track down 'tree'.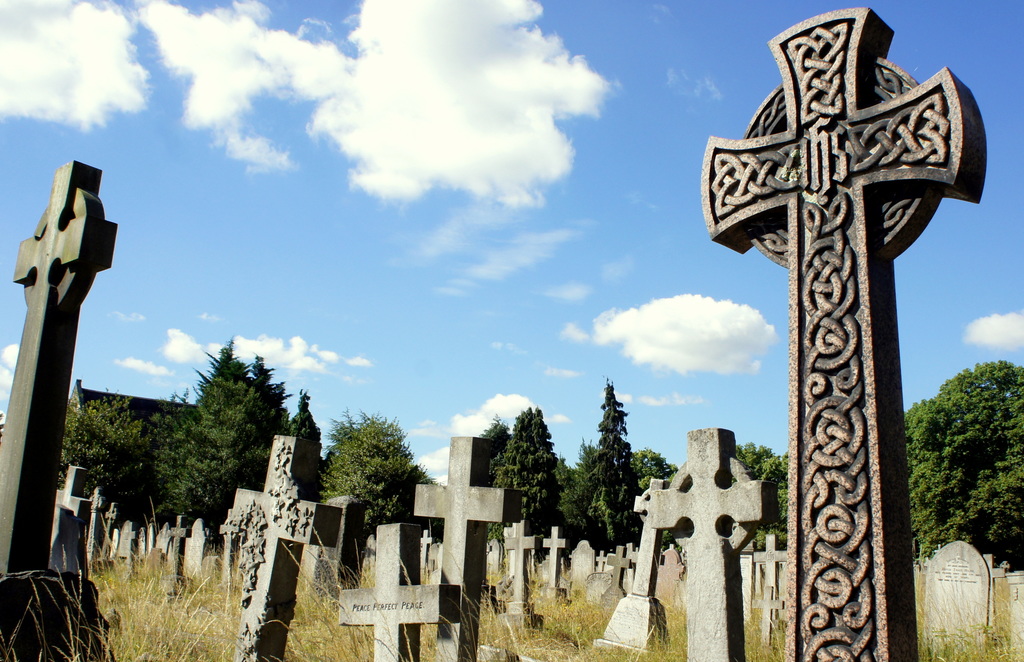
Tracked to (x1=904, y1=355, x2=1023, y2=570).
